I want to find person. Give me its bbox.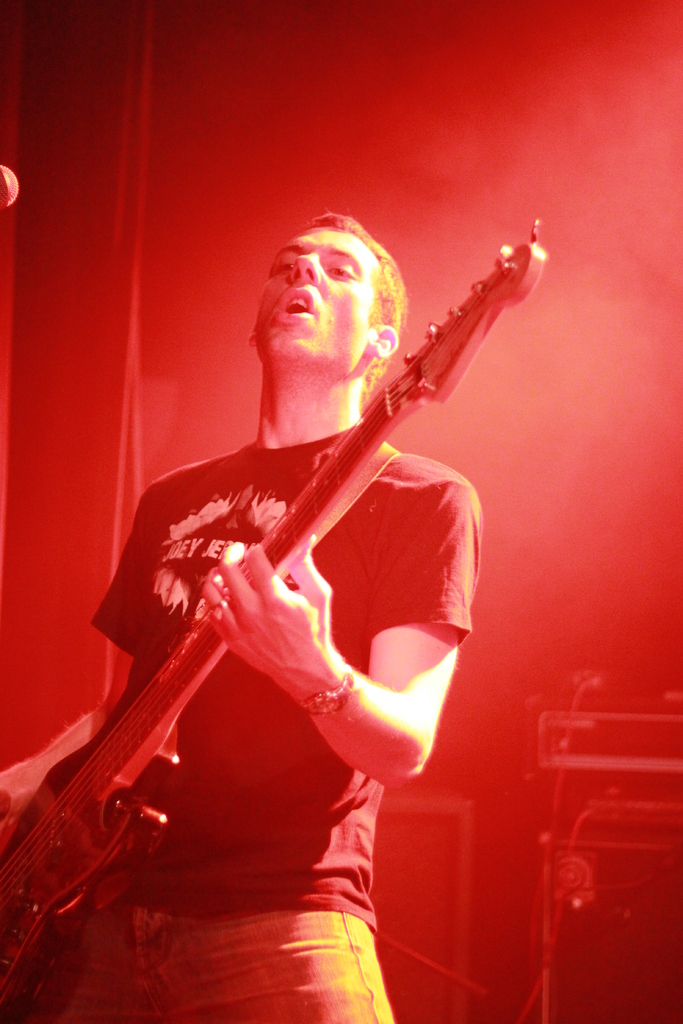
box=[0, 218, 489, 1023].
